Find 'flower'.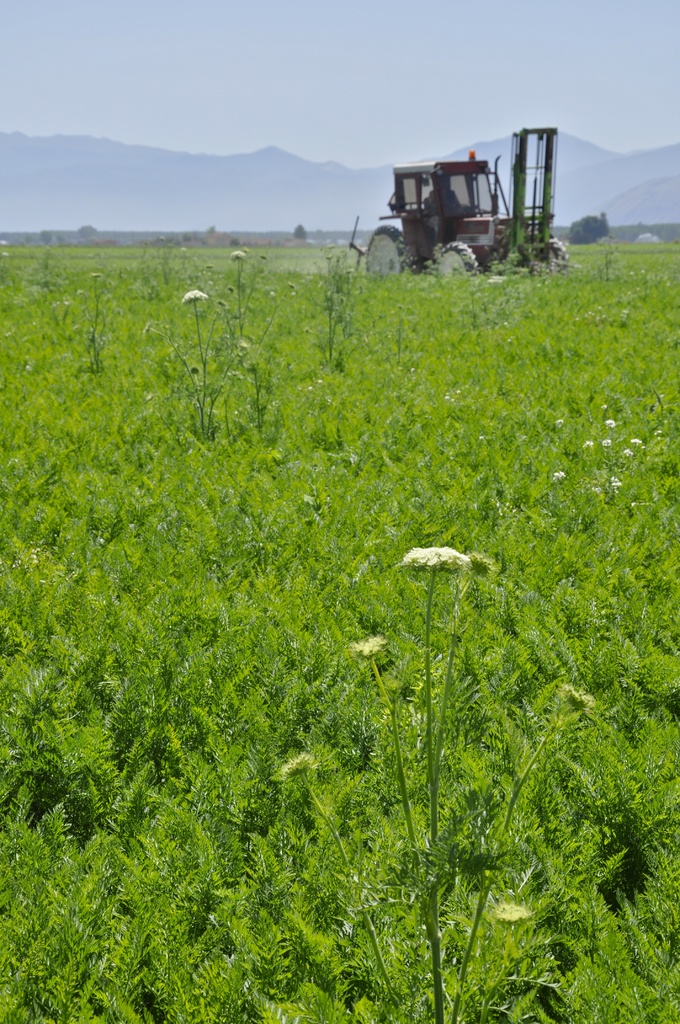
[x1=229, y1=247, x2=247, y2=266].
